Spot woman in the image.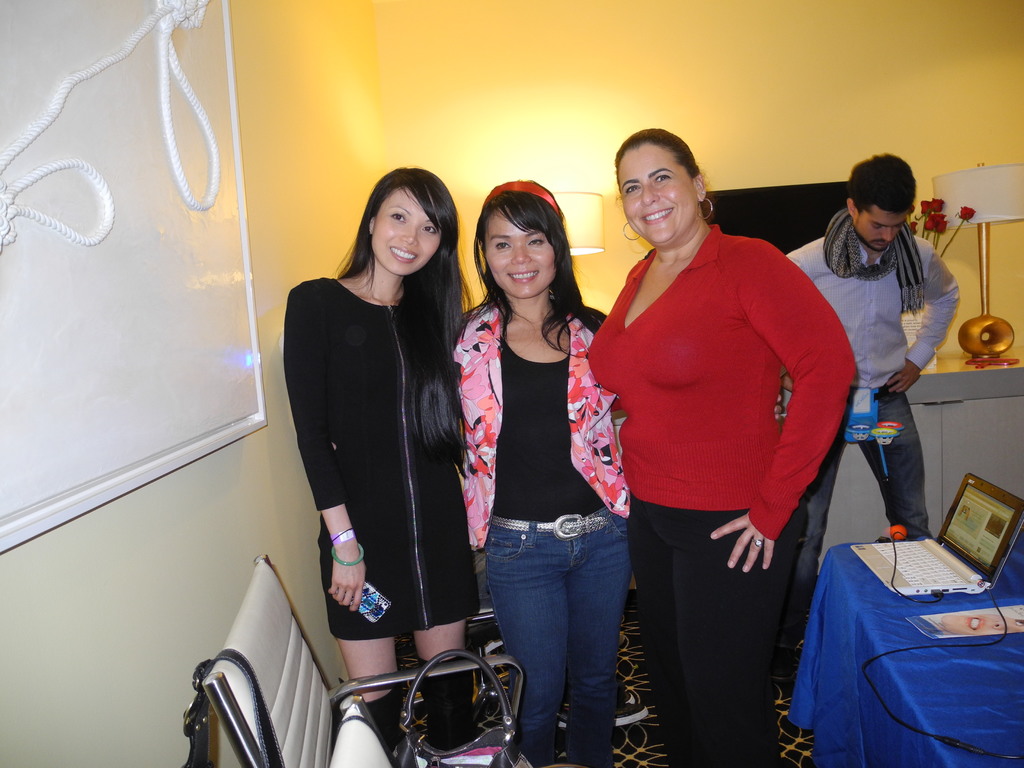
woman found at pyautogui.locateOnScreen(283, 159, 478, 748).
